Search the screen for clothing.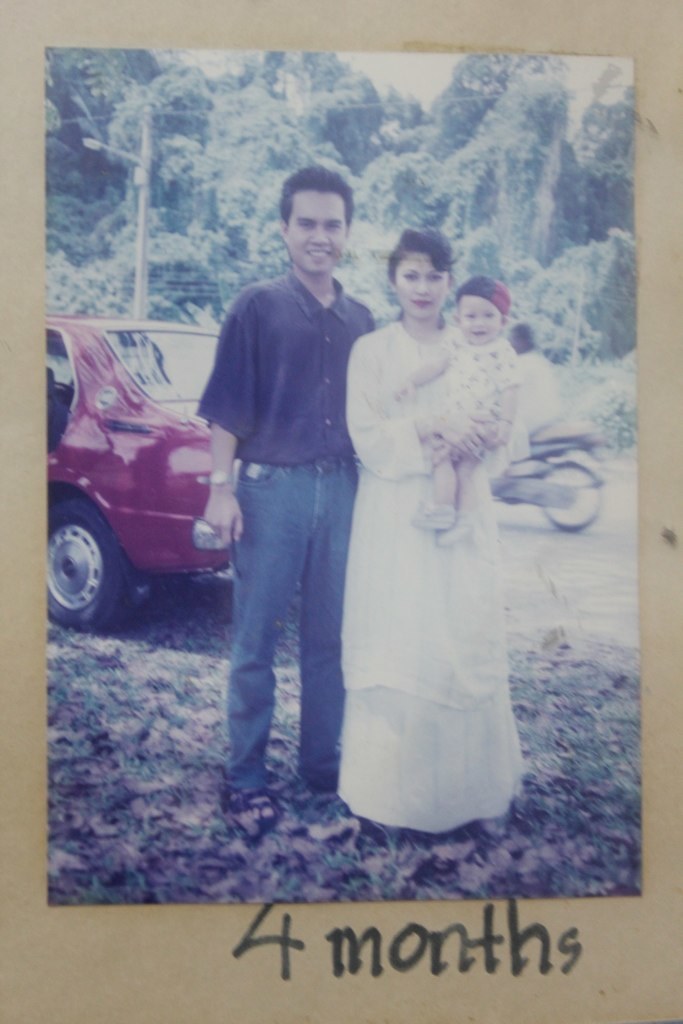
Found at pyautogui.locateOnScreen(338, 319, 524, 826).
